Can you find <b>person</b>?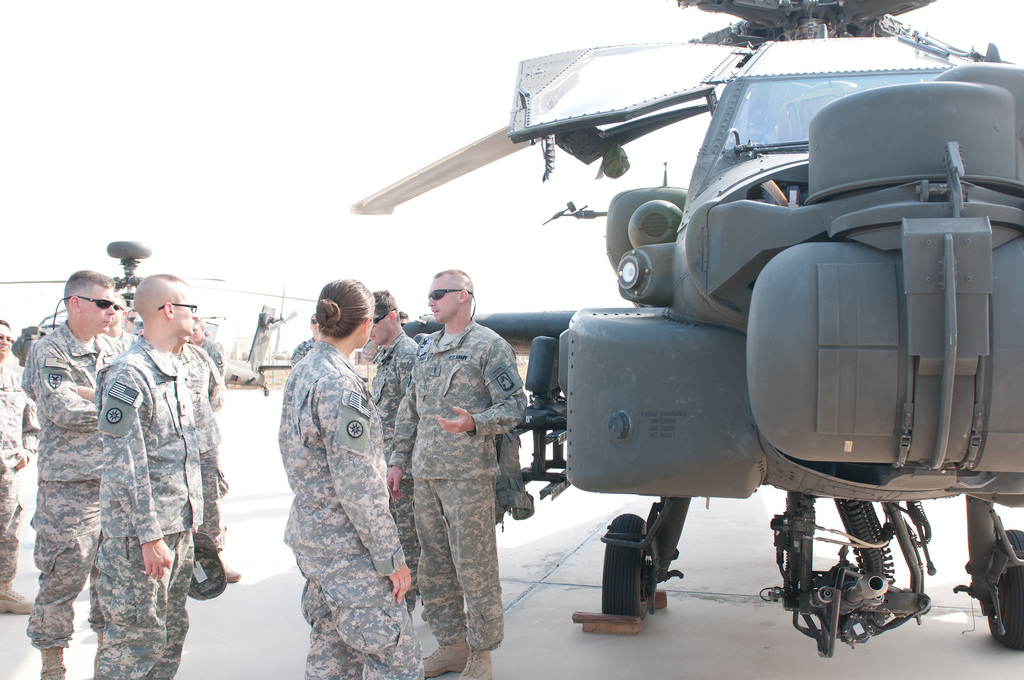
Yes, bounding box: x1=278 y1=276 x2=426 y2=679.
